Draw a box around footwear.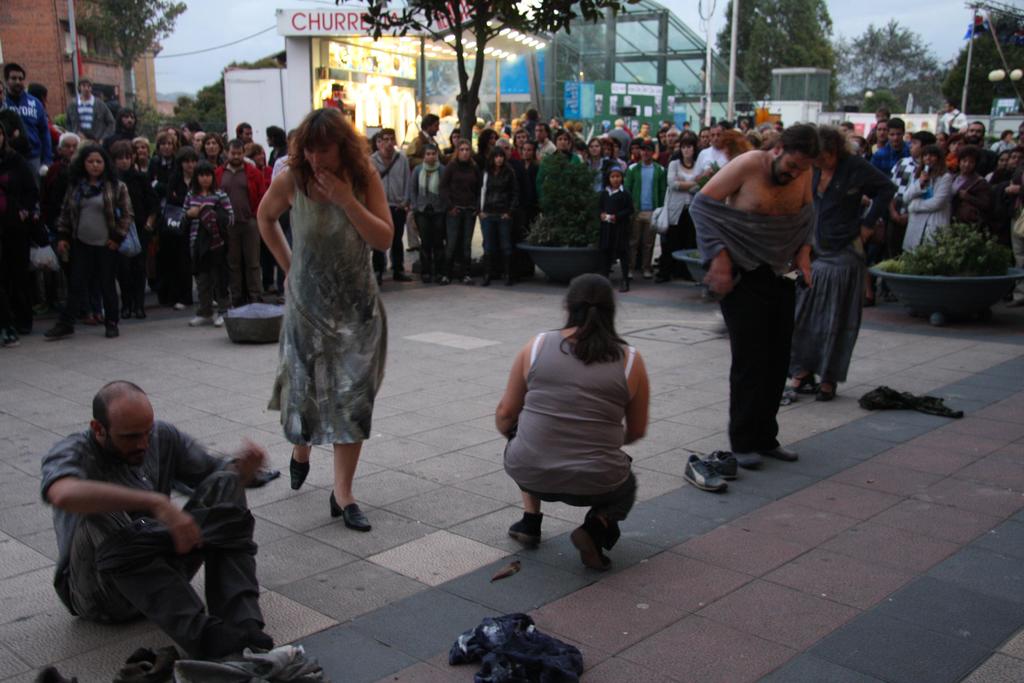
bbox(563, 516, 630, 577).
